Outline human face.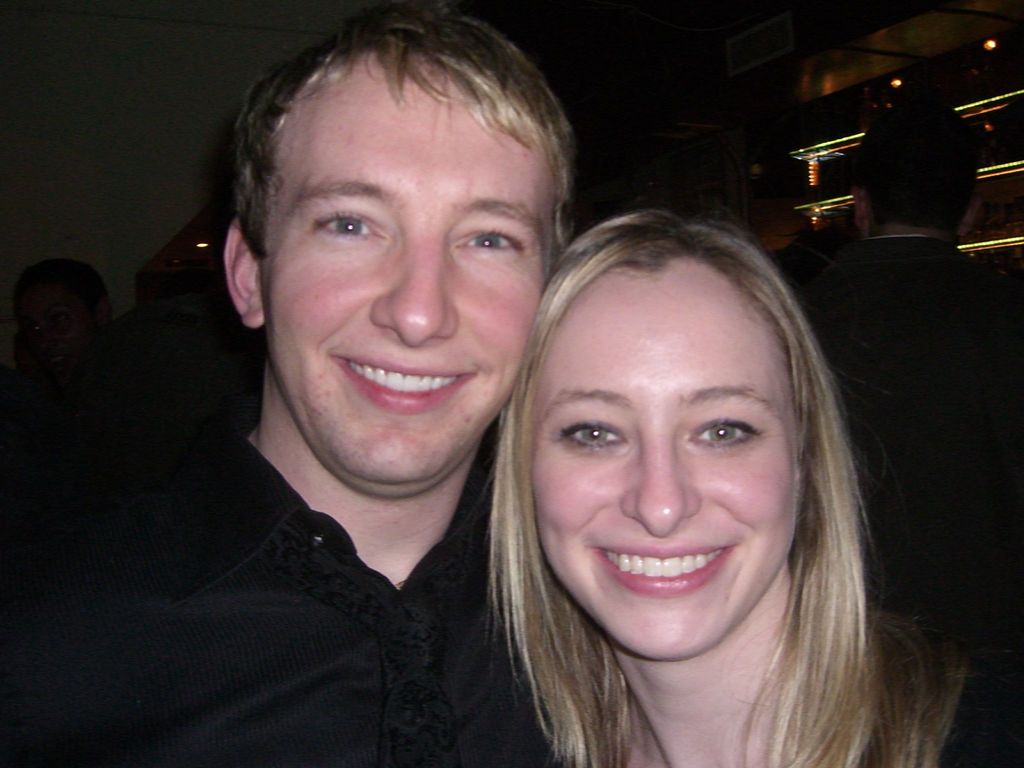
Outline: 259, 61, 556, 486.
